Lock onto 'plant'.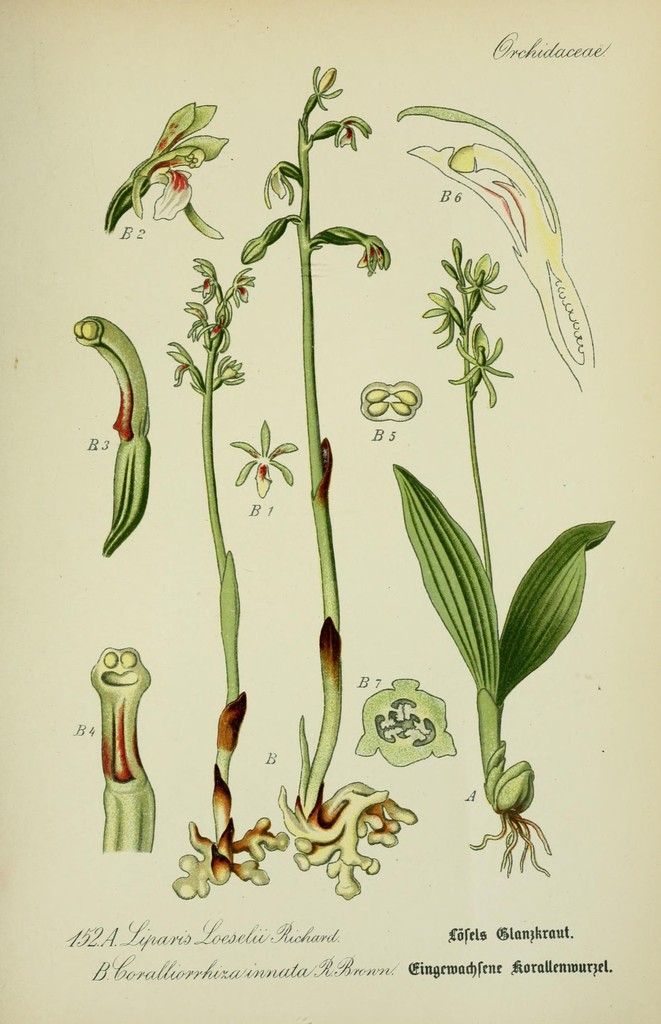
Locked: [left=248, top=68, right=420, bottom=897].
